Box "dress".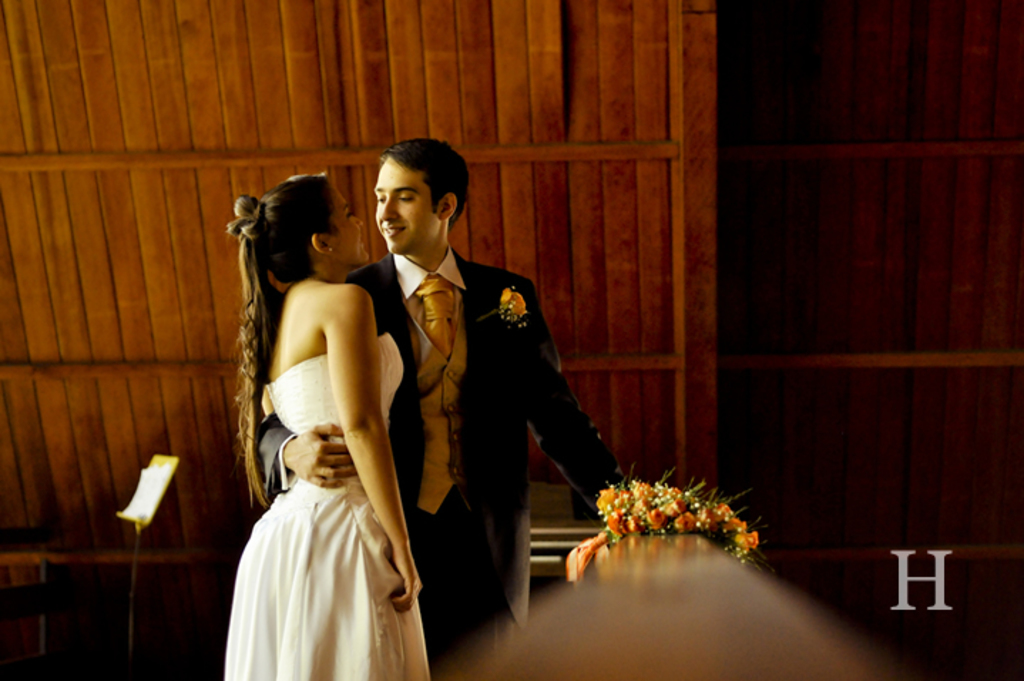
225, 335, 427, 680.
